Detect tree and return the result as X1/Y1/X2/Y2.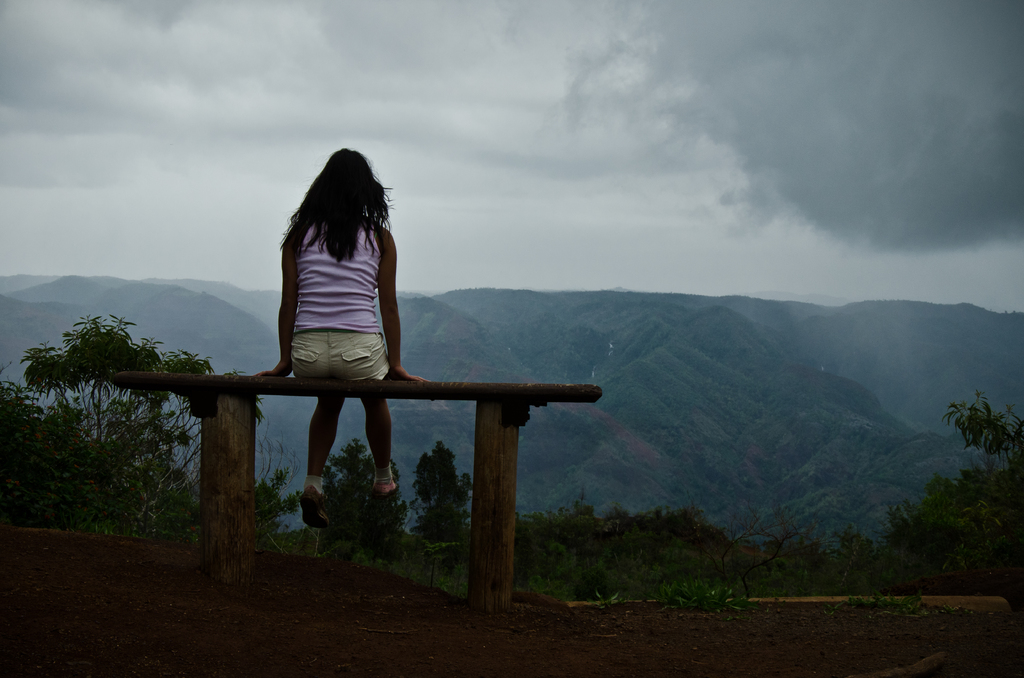
512/502/701/600.
